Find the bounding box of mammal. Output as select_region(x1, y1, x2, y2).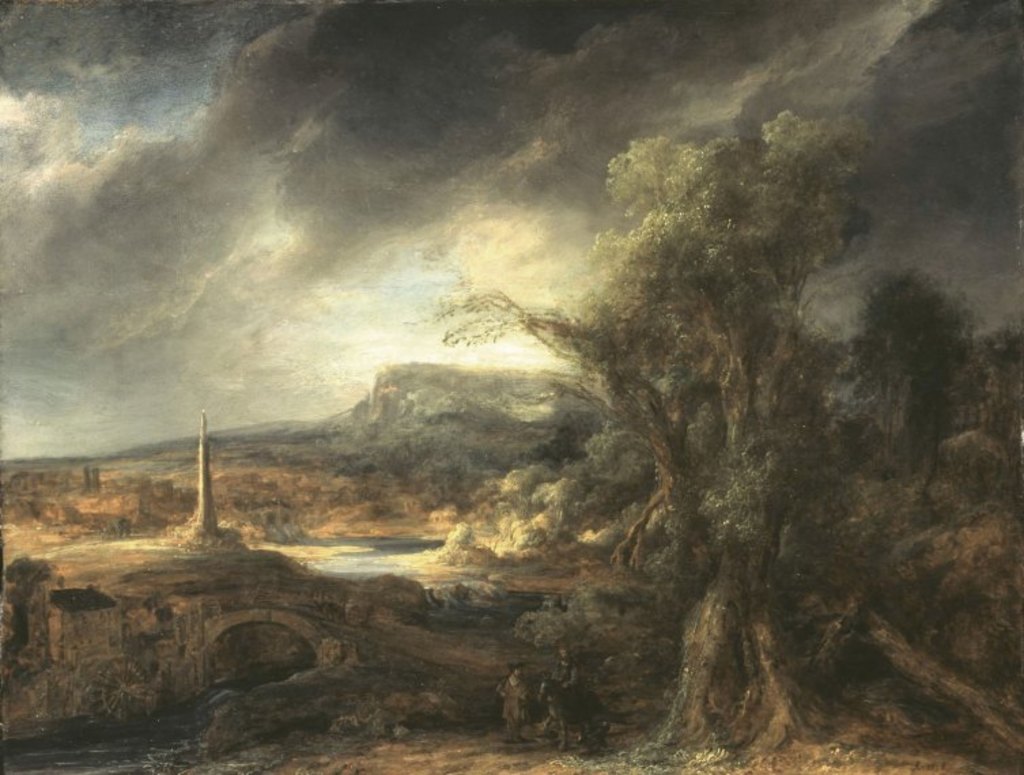
select_region(536, 673, 607, 759).
